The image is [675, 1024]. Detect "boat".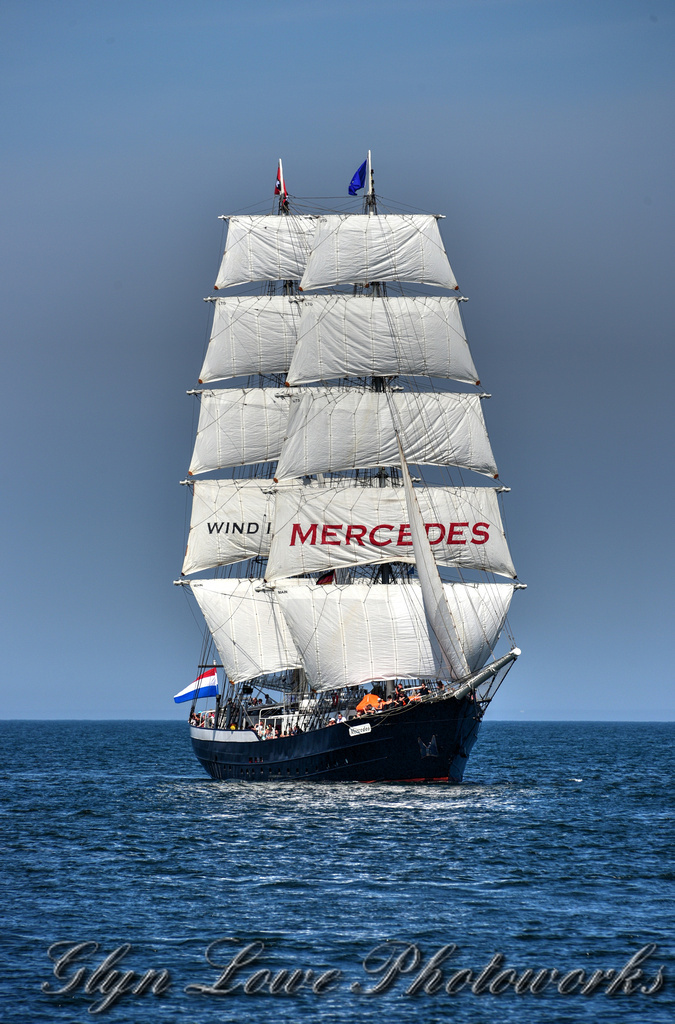
Detection: [155,100,542,799].
